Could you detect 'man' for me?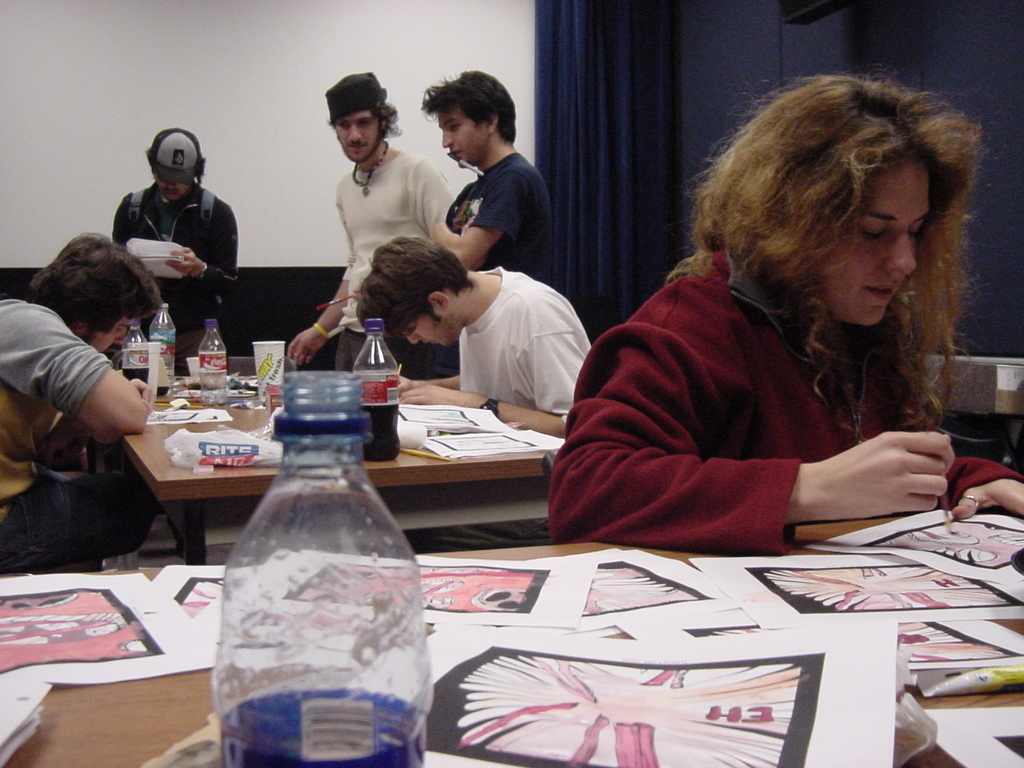
Detection result: box=[0, 232, 156, 570].
